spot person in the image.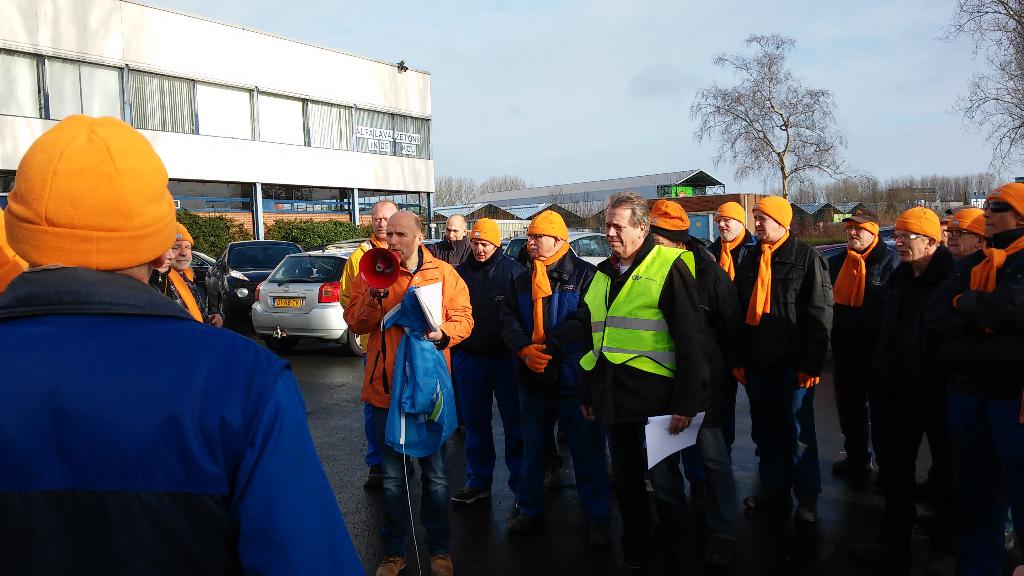
person found at rect(943, 211, 976, 262).
